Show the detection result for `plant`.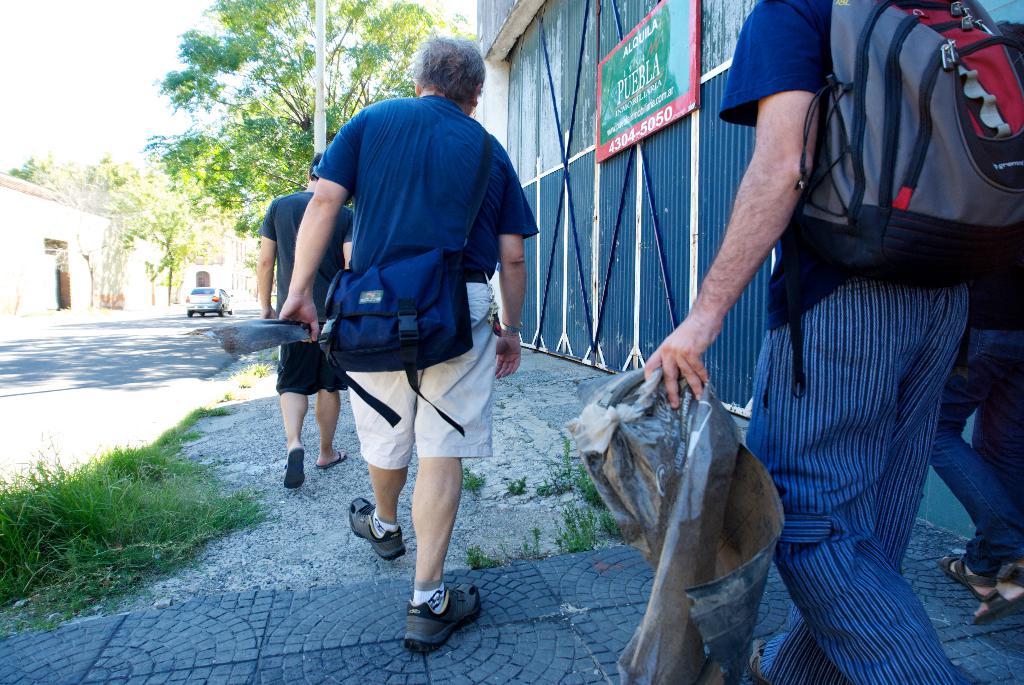
left=555, top=500, right=600, bottom=552.
